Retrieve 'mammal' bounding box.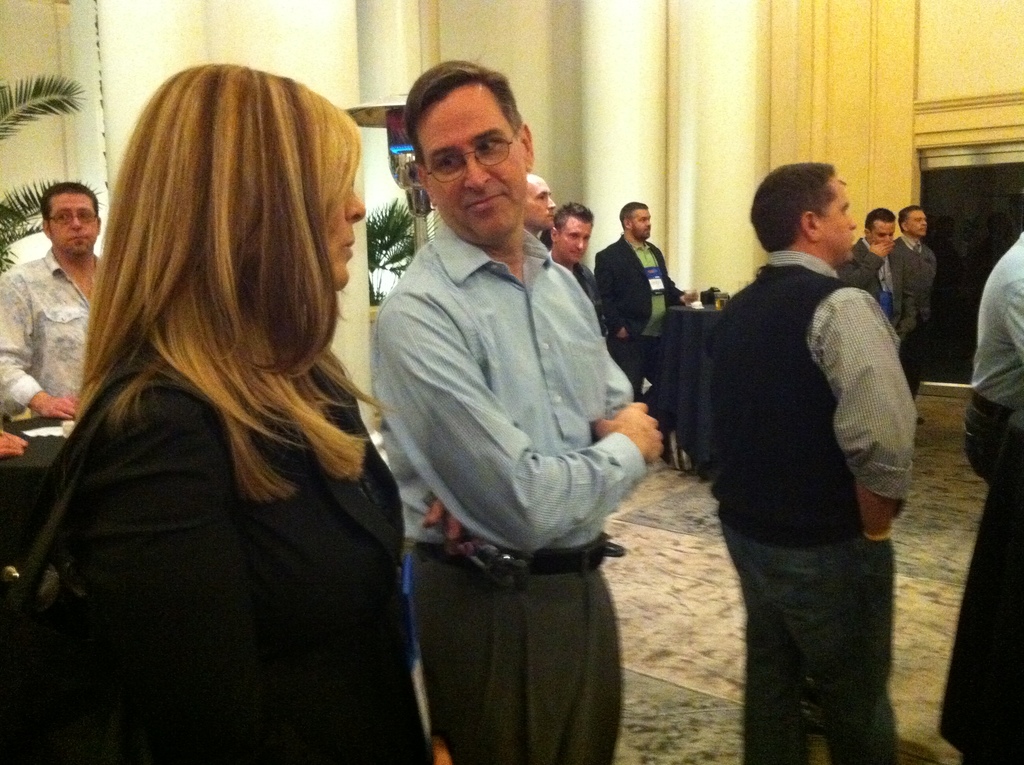
Bounding box: (left=0, top=427, right=30, bottom=460).
